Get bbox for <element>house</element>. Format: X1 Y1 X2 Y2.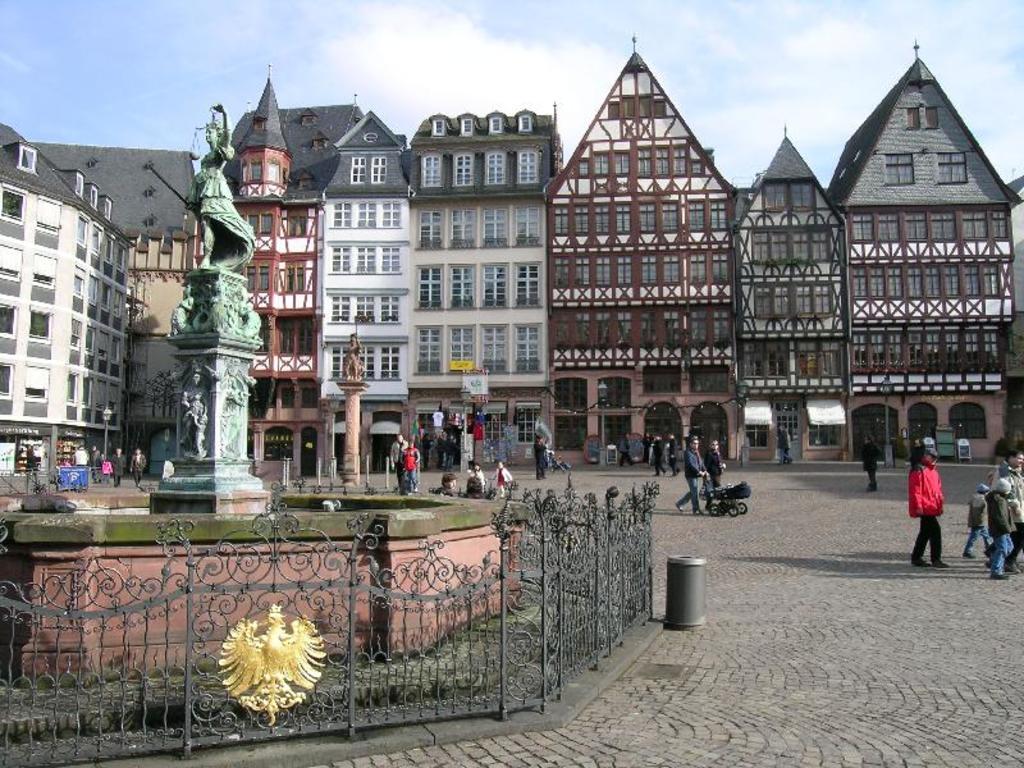
733 134 850 461.
